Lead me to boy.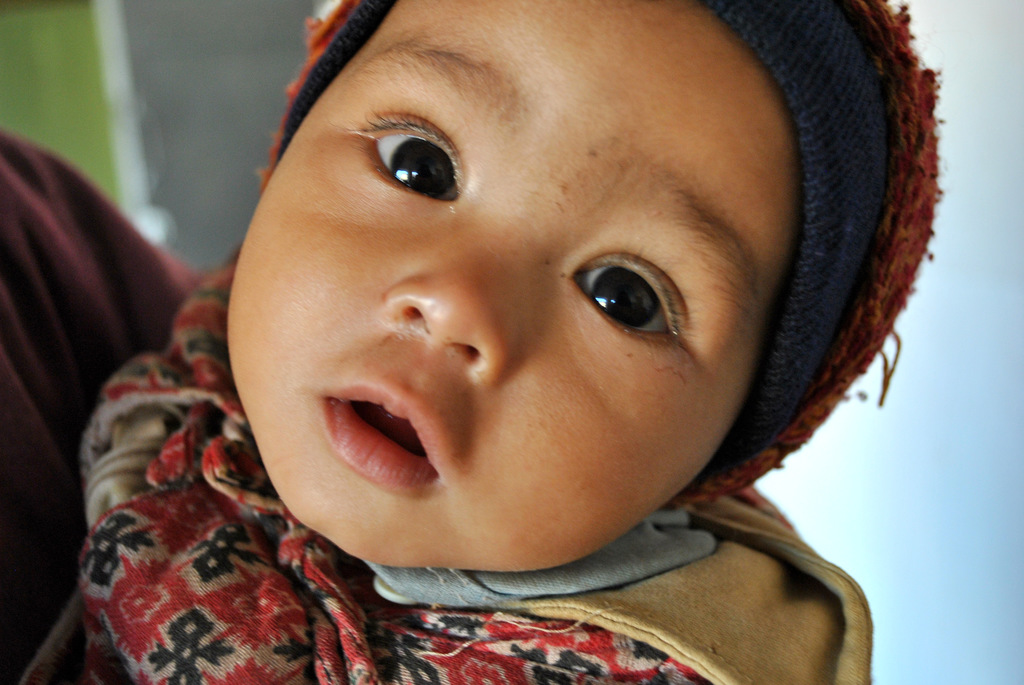
Lead to Rect(134, 0, 970, 684).
